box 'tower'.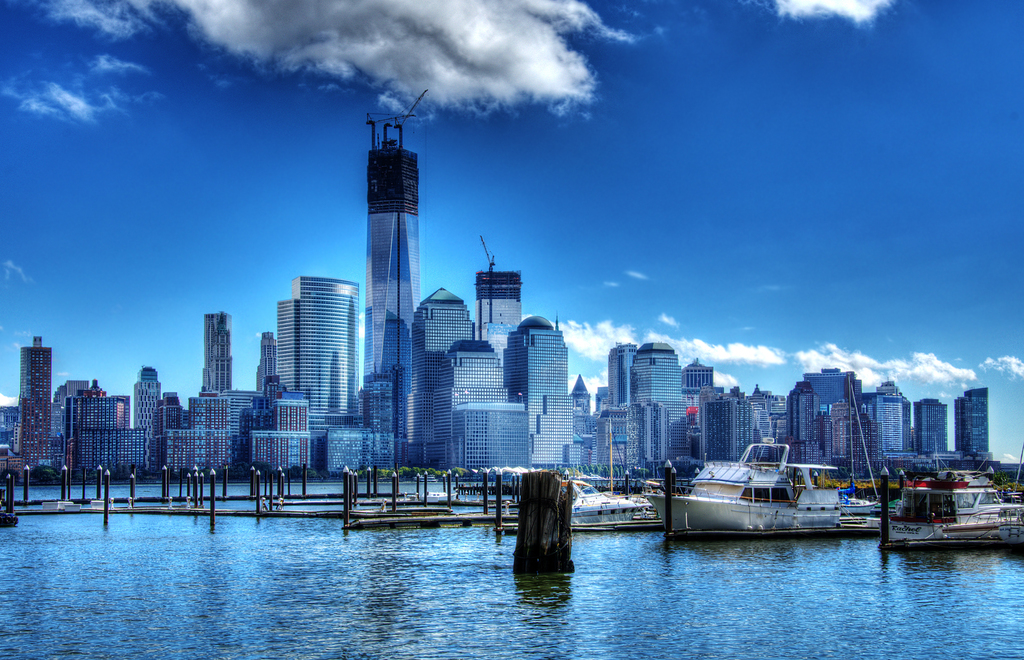
BBox(323, 427, 372, 476).
